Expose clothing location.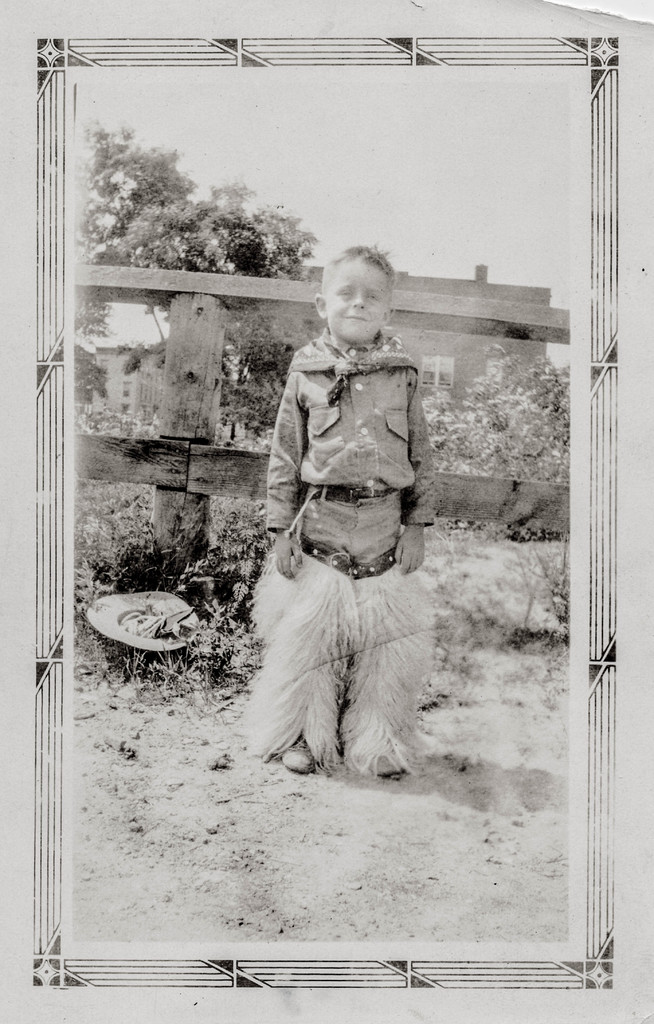
Exposed at bbox=(236, 326, 444, 781).
